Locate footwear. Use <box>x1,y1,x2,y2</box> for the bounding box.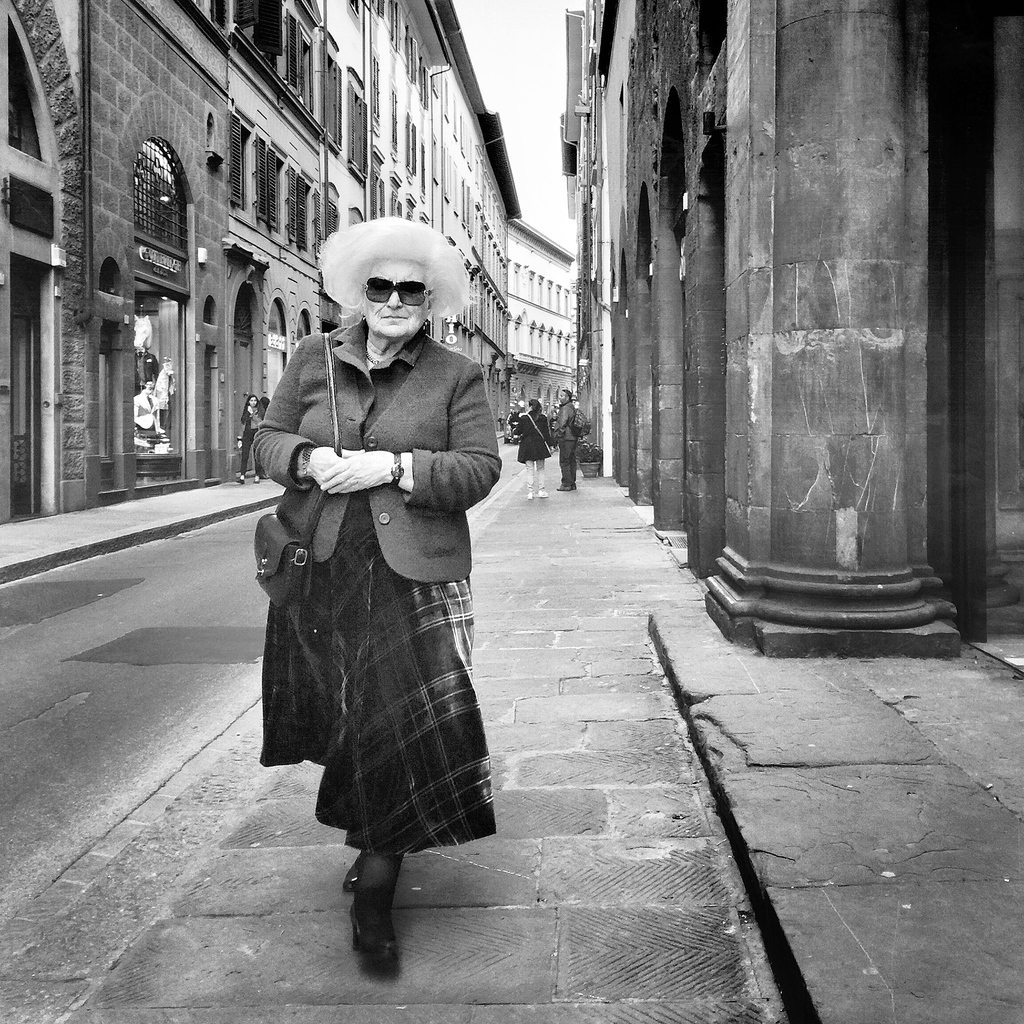
<box>537,491,548,496</box>.
